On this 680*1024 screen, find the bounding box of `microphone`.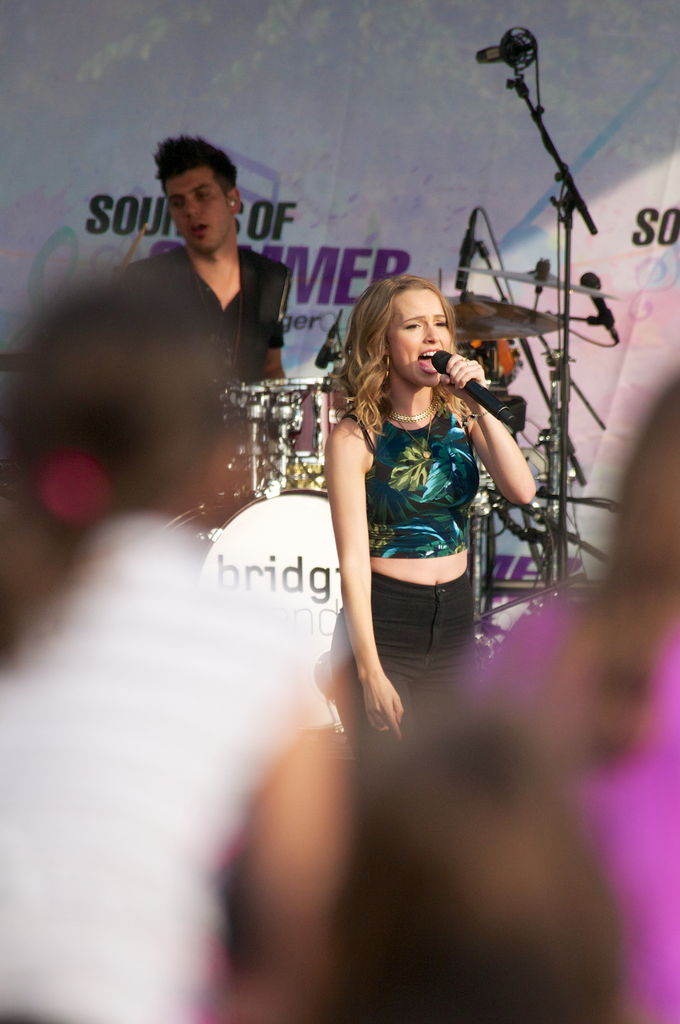
Bounding box: [453, 200, 481, 291].
